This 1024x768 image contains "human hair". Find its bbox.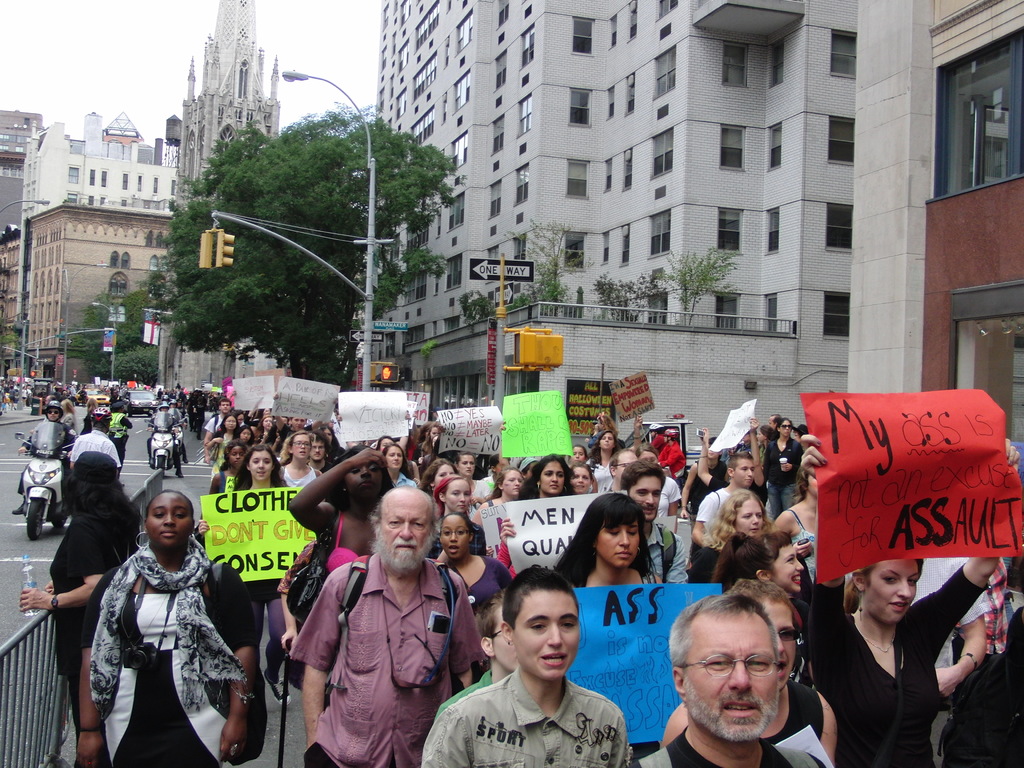
x1=668 y1=596 x2=779 y2=671.
